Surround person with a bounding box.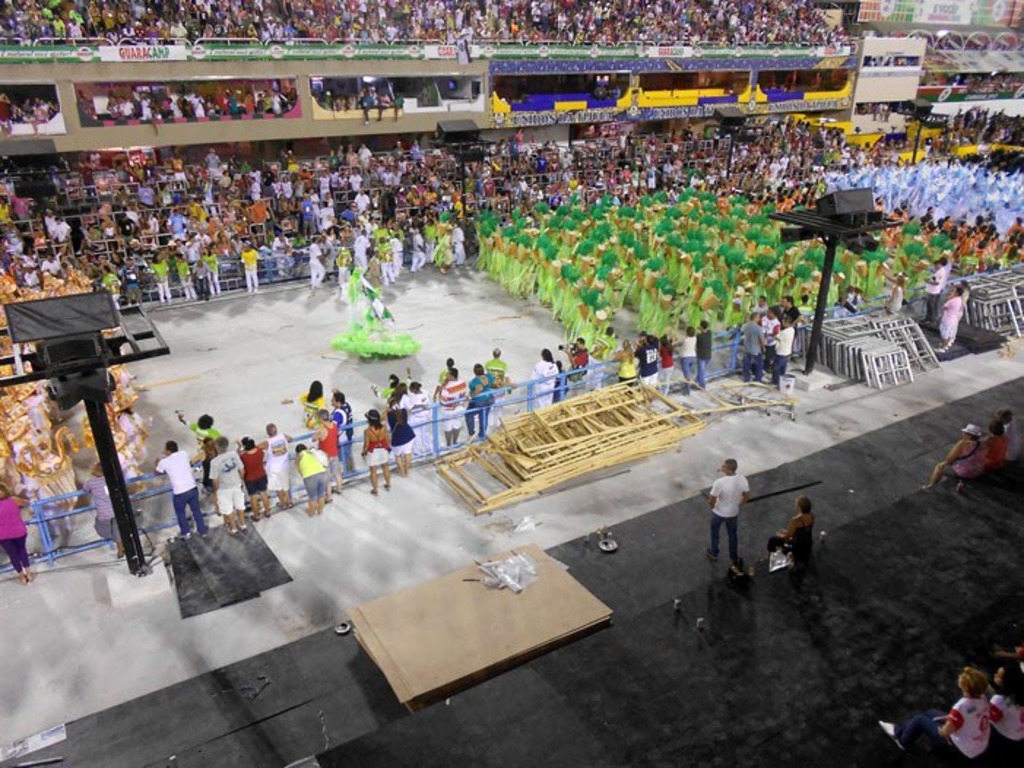
148/441/205/540.
